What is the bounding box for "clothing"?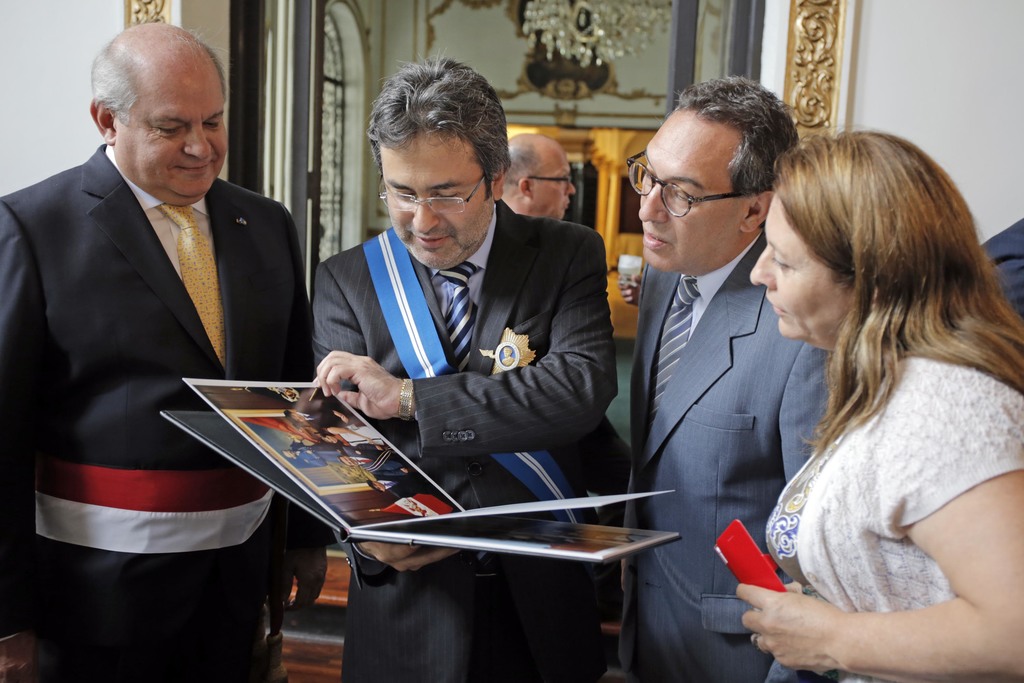
left=0, top=143, right=314, bottom=682.
